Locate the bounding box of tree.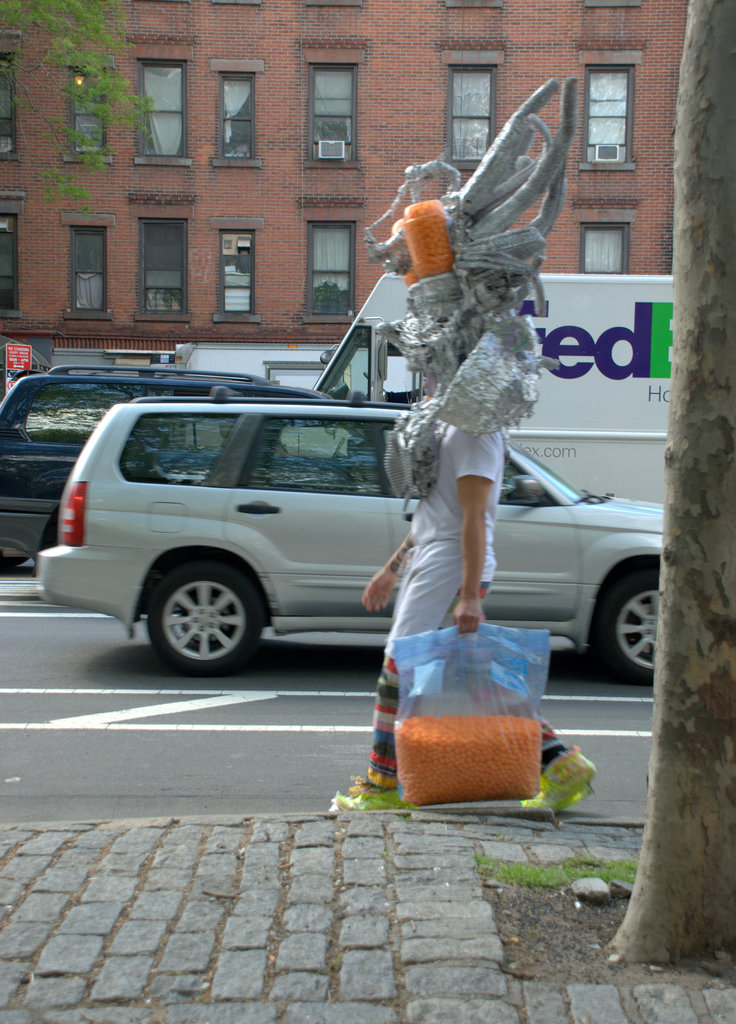
Bounding box: bbox(604, 0, 735, 964).
